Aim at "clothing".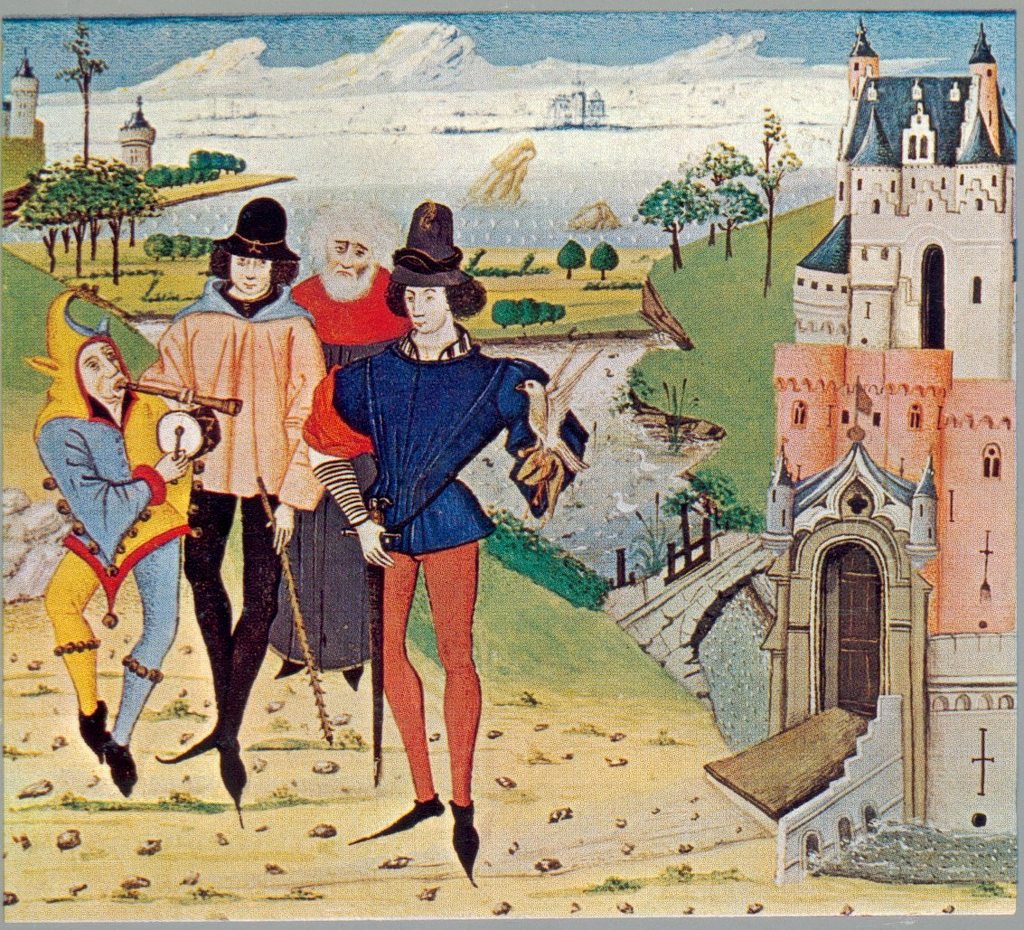
Aimed at l=140, t=238, r=316, b=709.
